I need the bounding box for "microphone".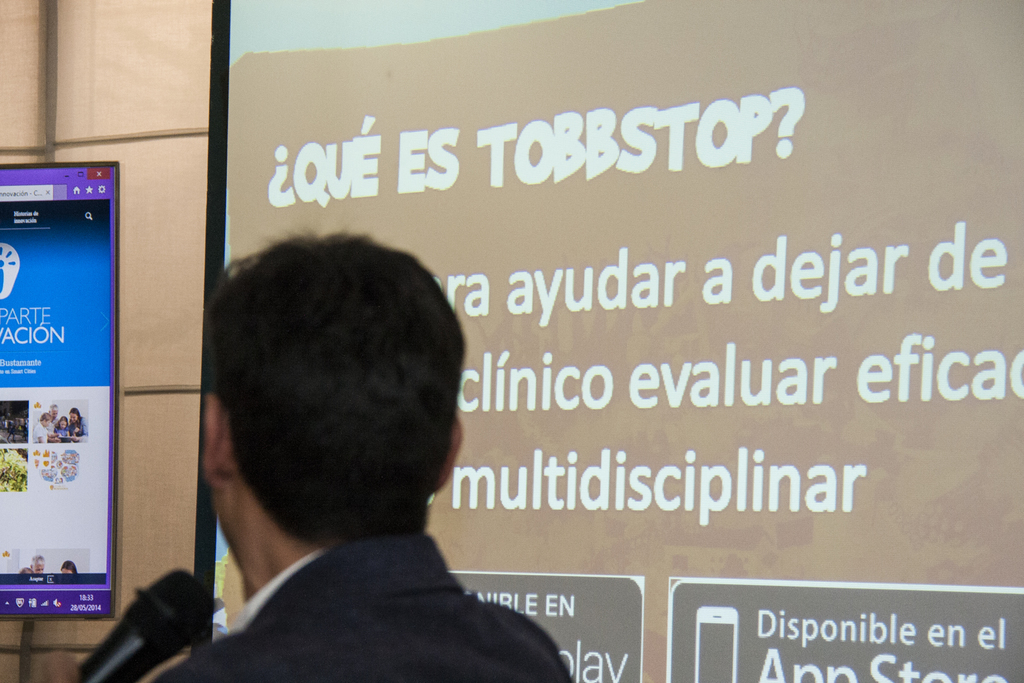
Here it is: 76 563 214 682.
